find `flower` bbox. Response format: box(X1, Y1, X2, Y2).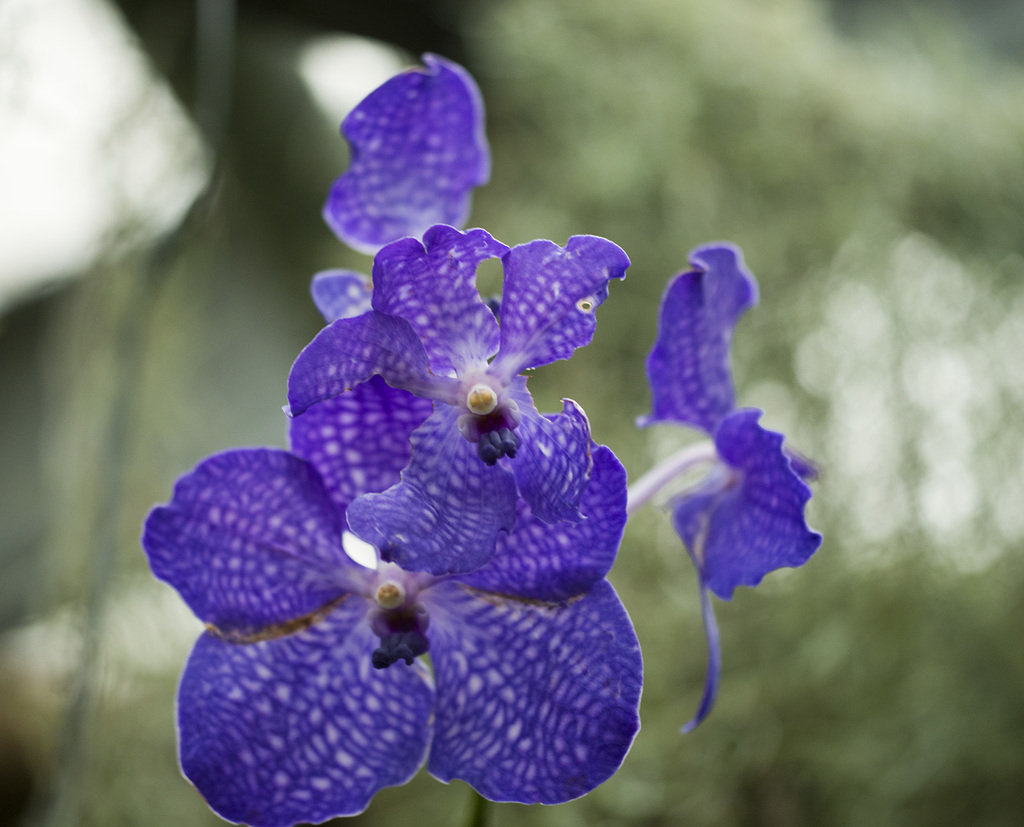
box(635, 243, 831, 732).
